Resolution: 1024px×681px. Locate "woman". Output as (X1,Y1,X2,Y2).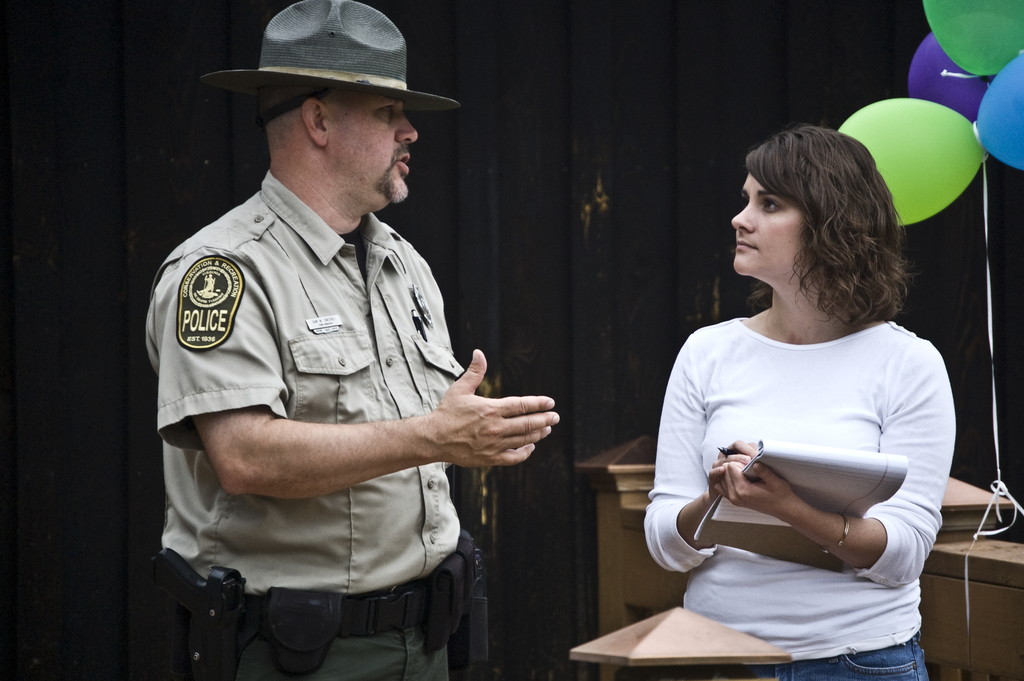
(646,129,952,680).
